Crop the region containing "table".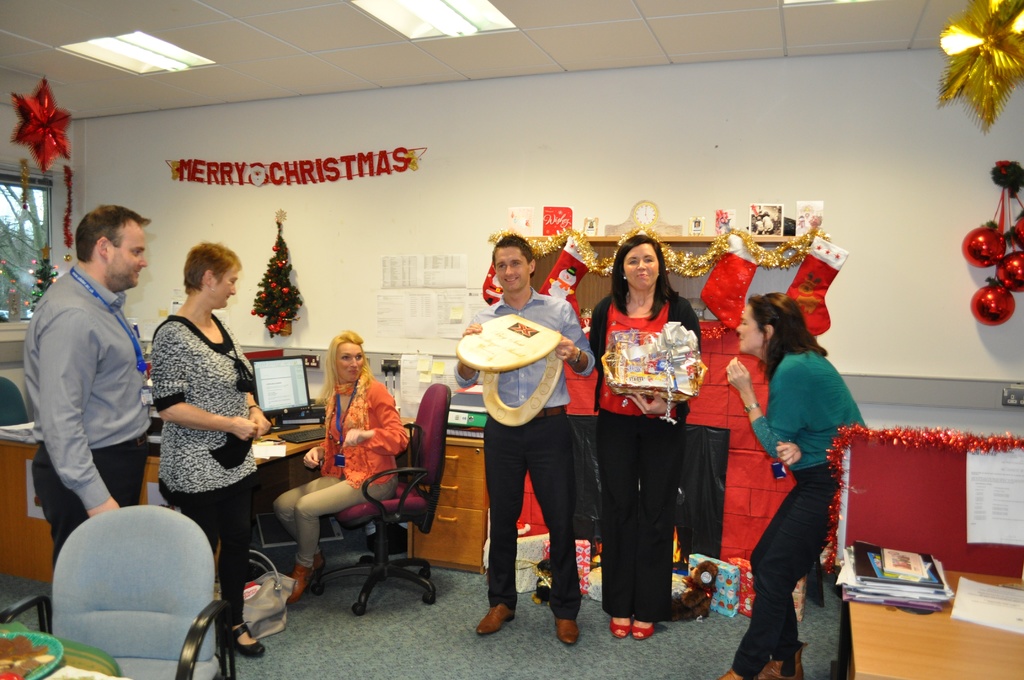
Crop region: <box>849,558,1023,679</box>.
